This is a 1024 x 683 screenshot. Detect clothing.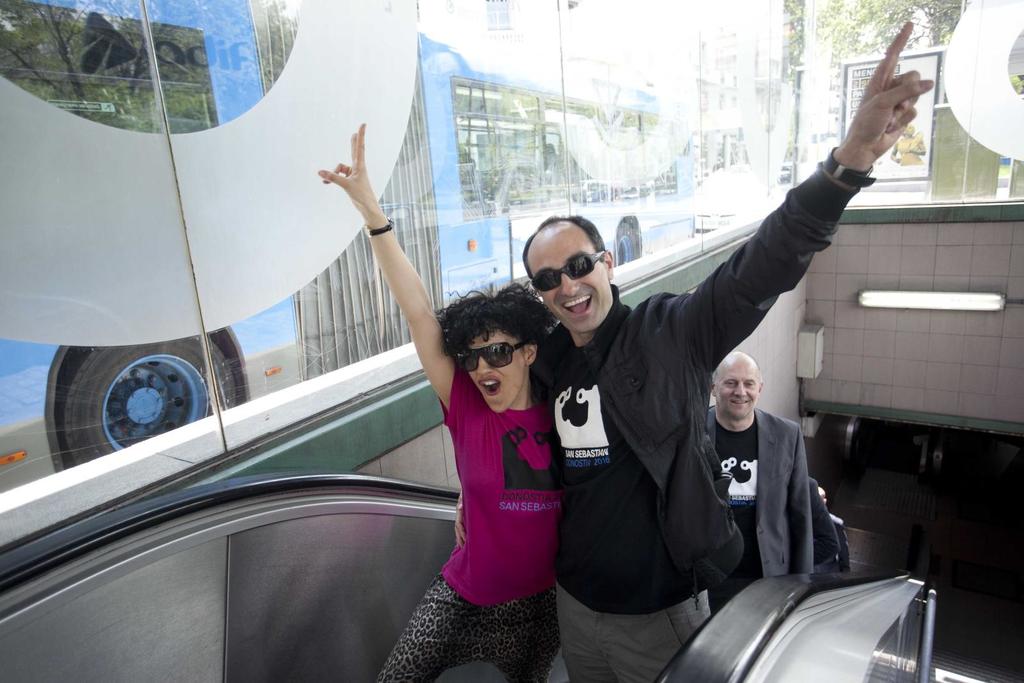
(709, 410, 856, 597).
